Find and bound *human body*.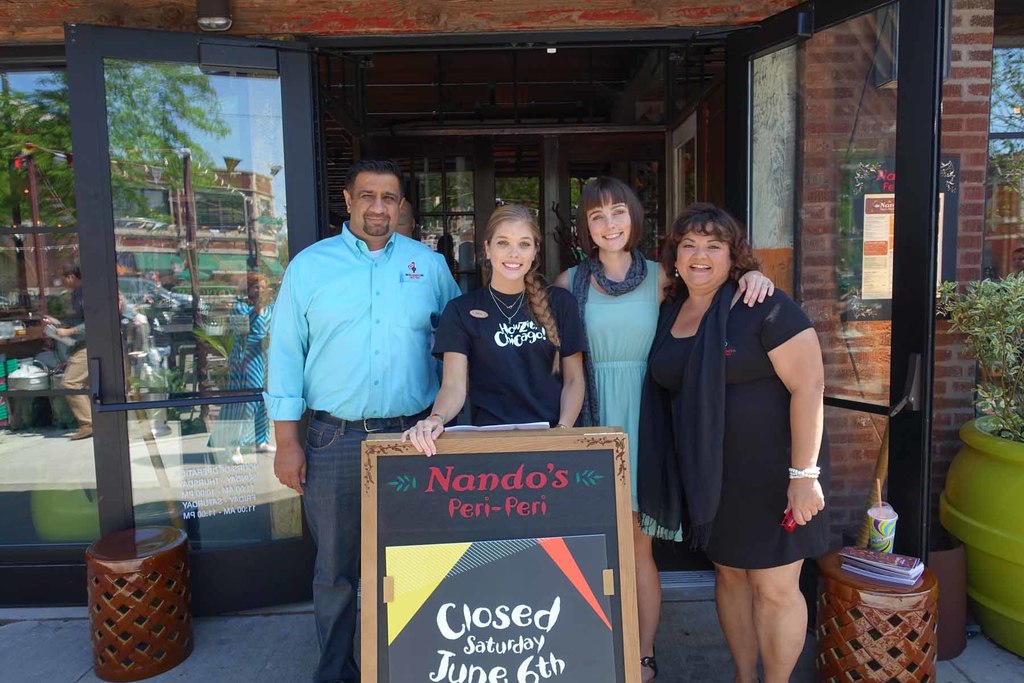
Bound: <bbox>262, 170, 451, 612</bbox>.
